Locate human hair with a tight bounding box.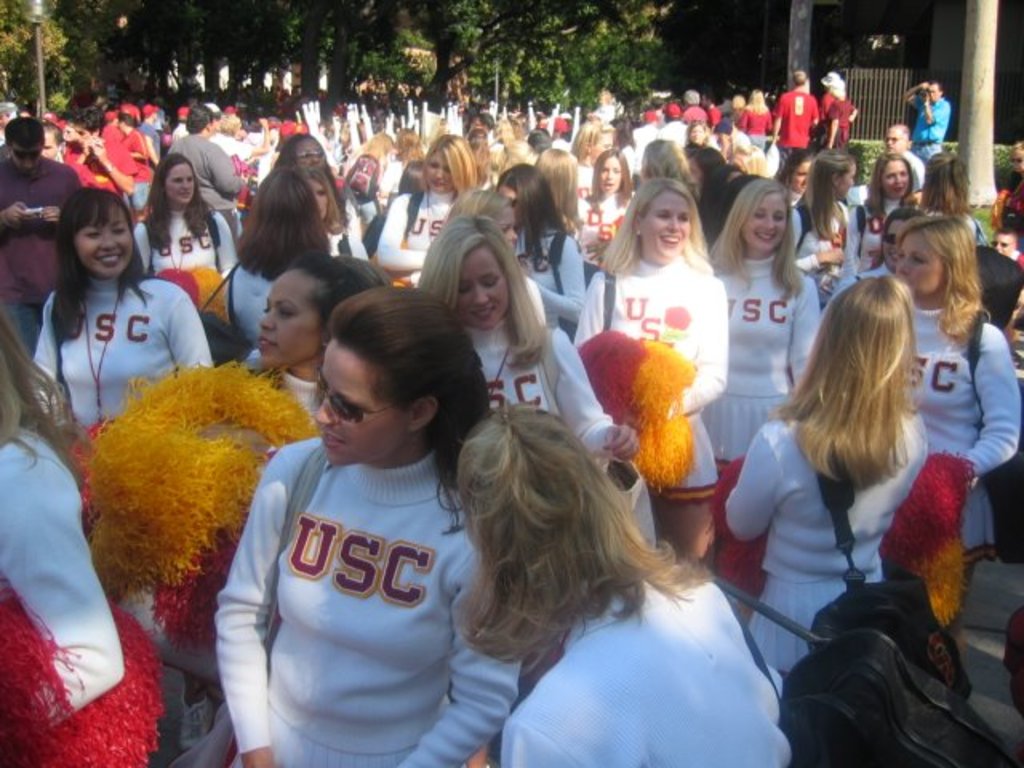
<bbox>331, 256, 392, 286</bbox>.
